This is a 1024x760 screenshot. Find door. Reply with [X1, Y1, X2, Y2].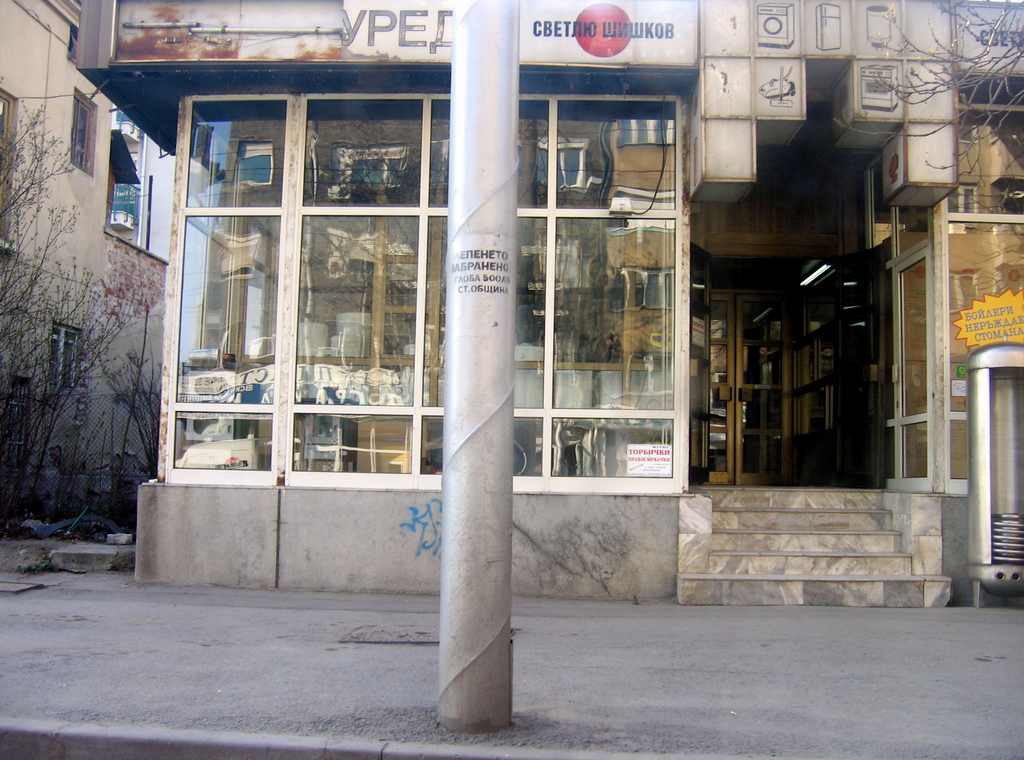
[894, 248, 927, 496].
